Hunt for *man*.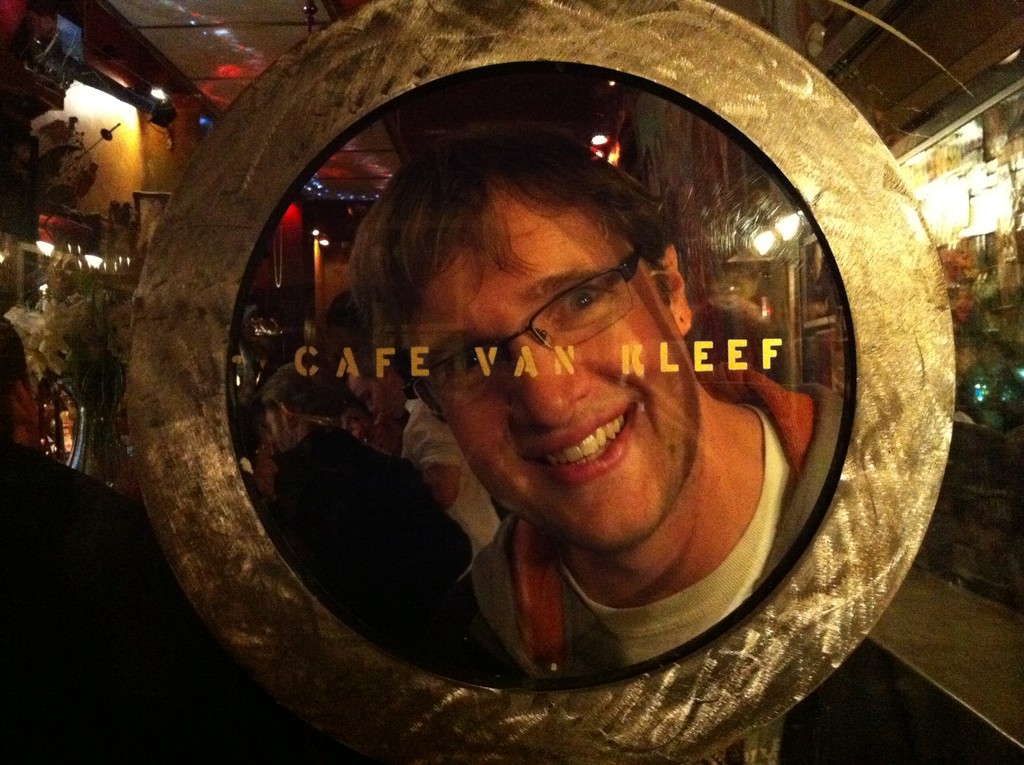
Hunted down at pyautogui.locateOnScreen(340, 348, 498, 584).
